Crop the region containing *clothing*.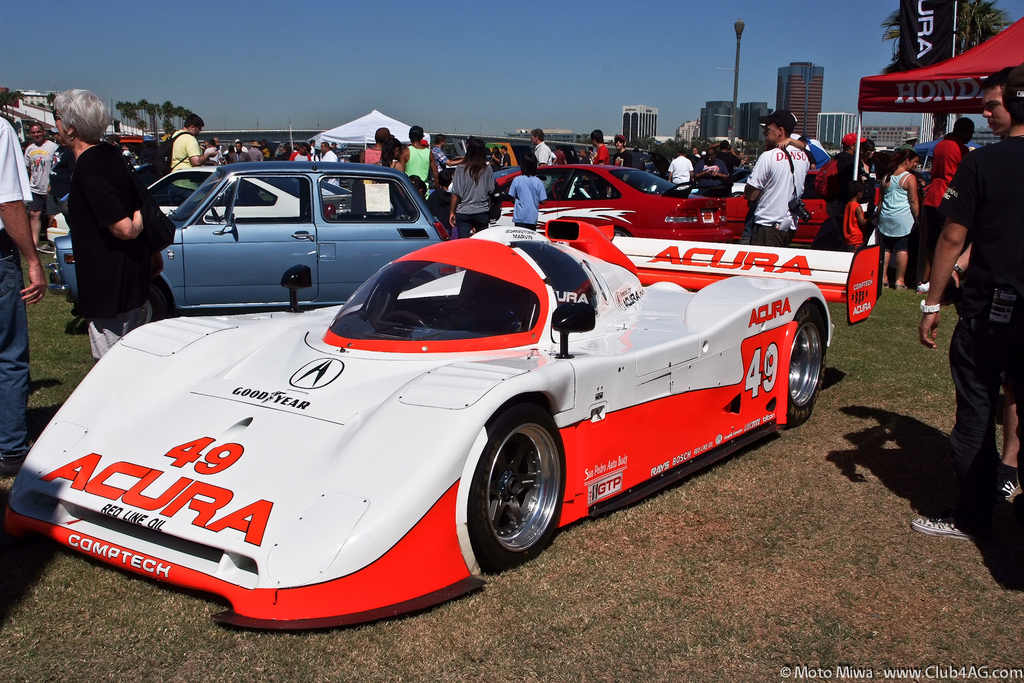
Crop region: {"left": 360, "top": 145, "right": 381, "bottom": 164}.
